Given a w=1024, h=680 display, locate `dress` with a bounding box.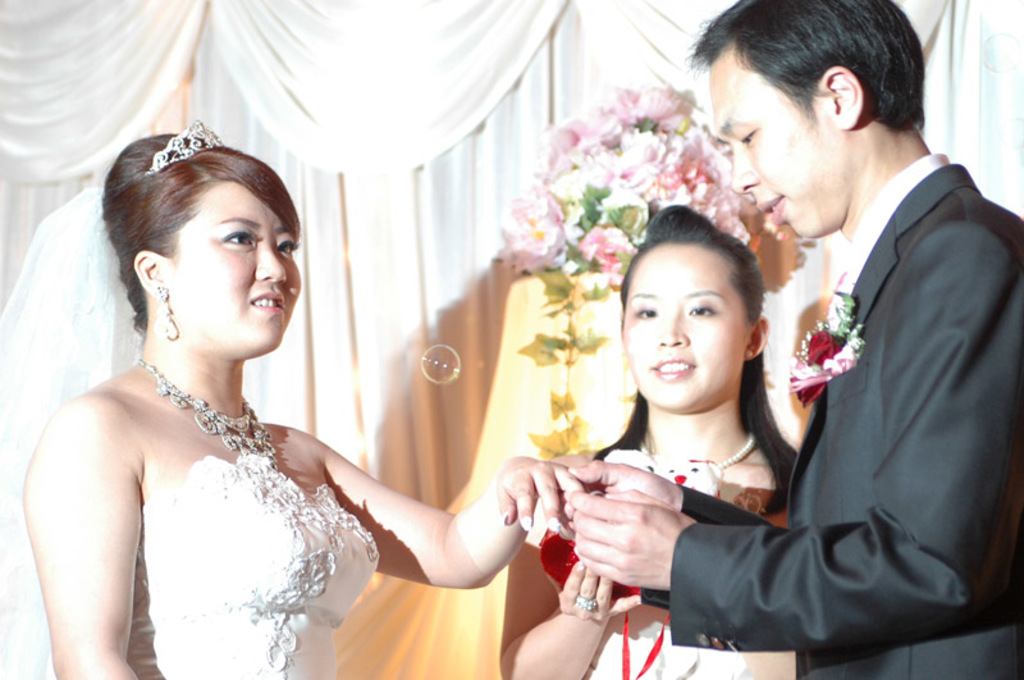
Located: [42,457,381,679].
